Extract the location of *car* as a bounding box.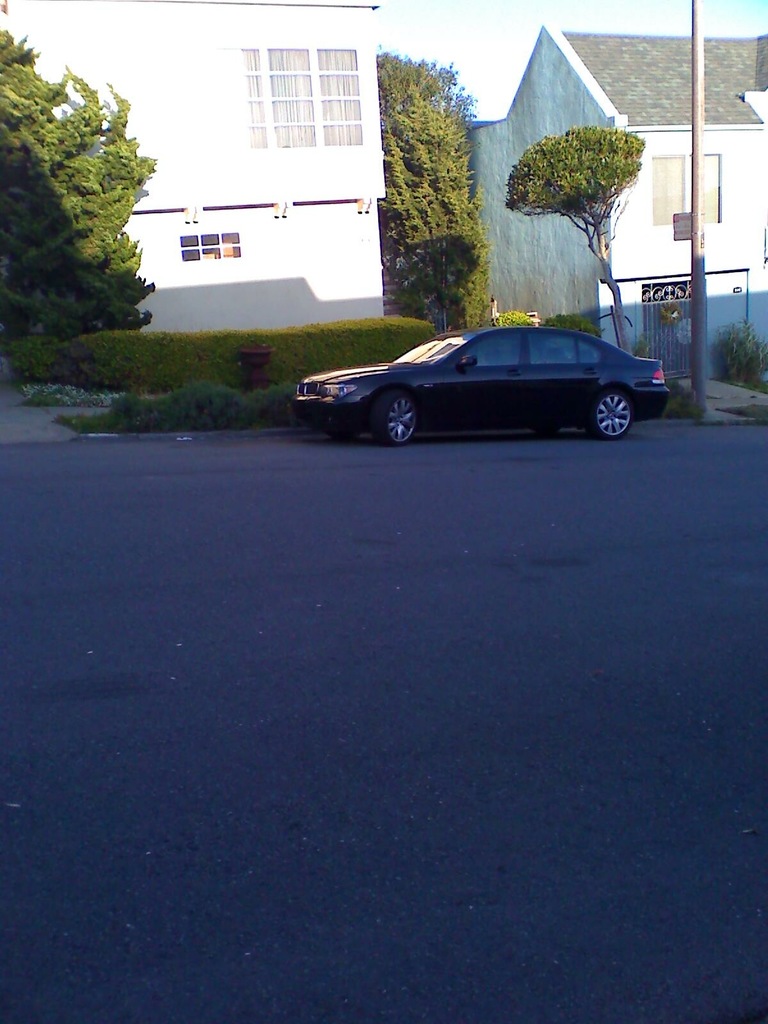
(left=294, top=324, right=674, bottom=443).
